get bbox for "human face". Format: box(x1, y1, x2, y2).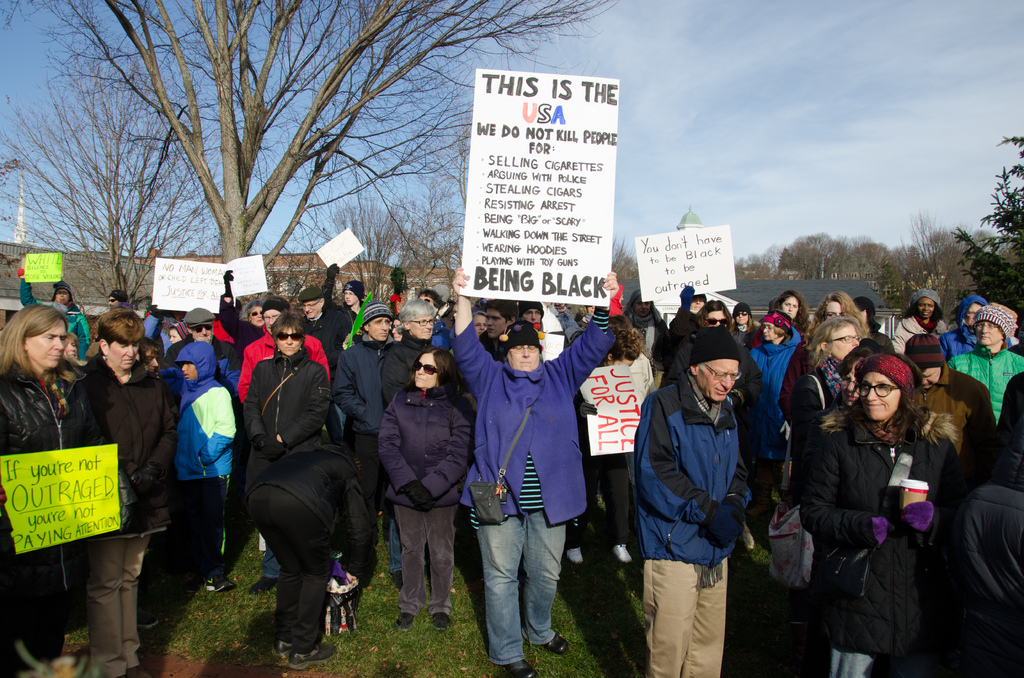
box(967, 307, 978, 324).
